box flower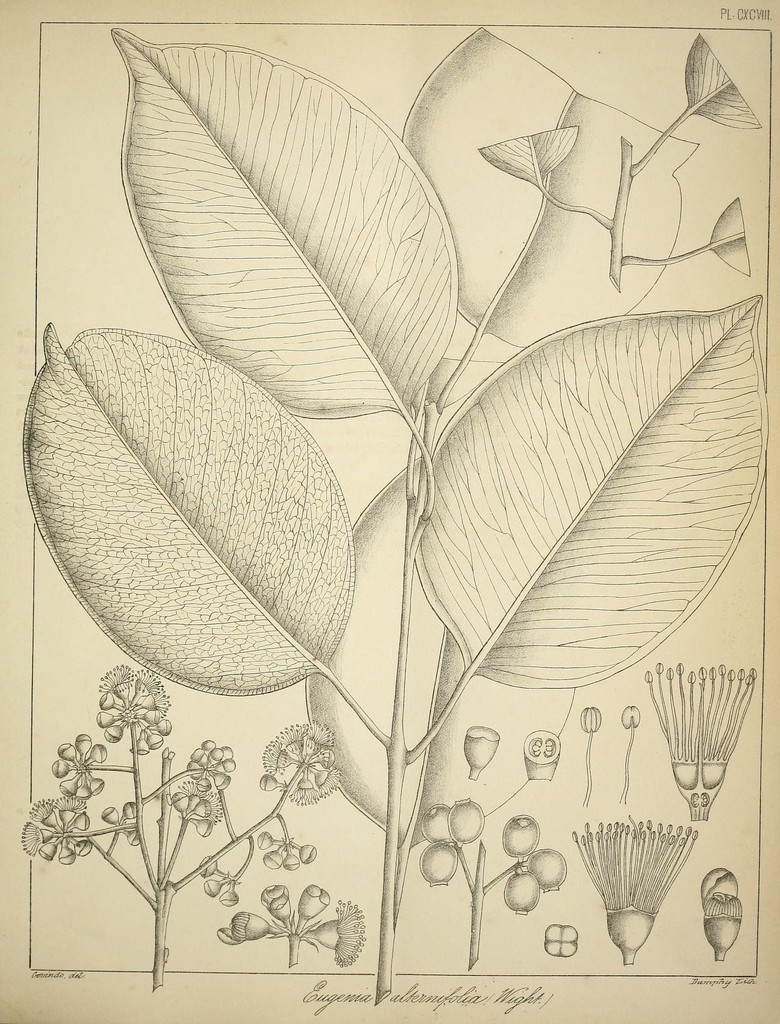
box(95, 662, 174, 760)
